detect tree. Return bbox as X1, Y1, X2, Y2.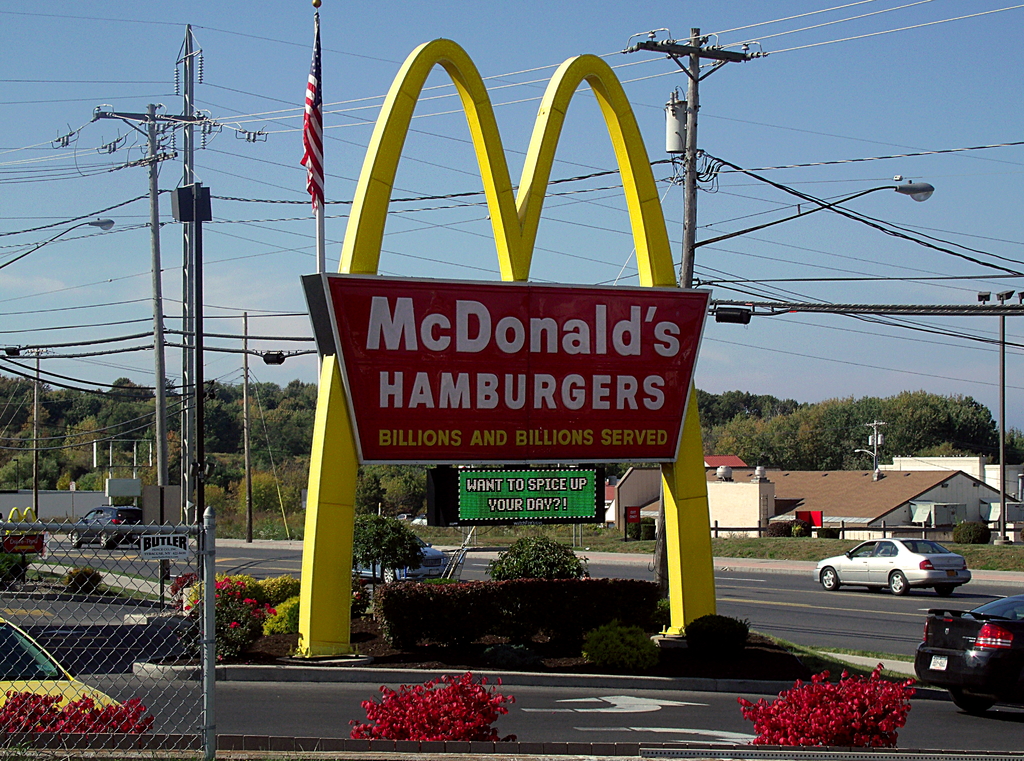
228, 463, 324, 529.
